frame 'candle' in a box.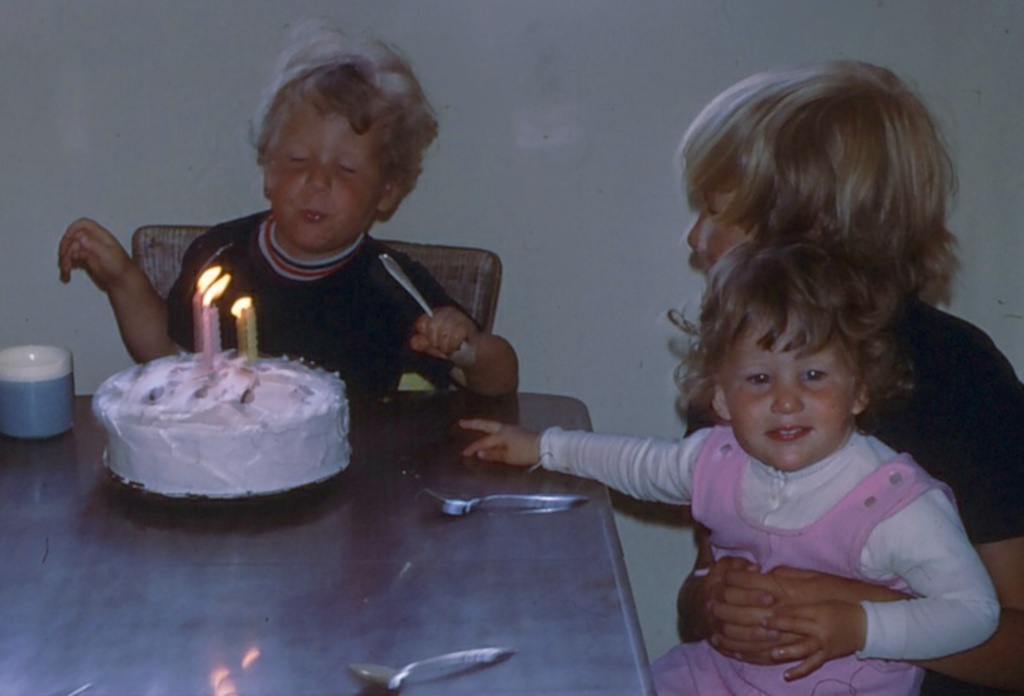
{"x1": 197, "y1": 275, "x2": 229, "y2": 361}.
